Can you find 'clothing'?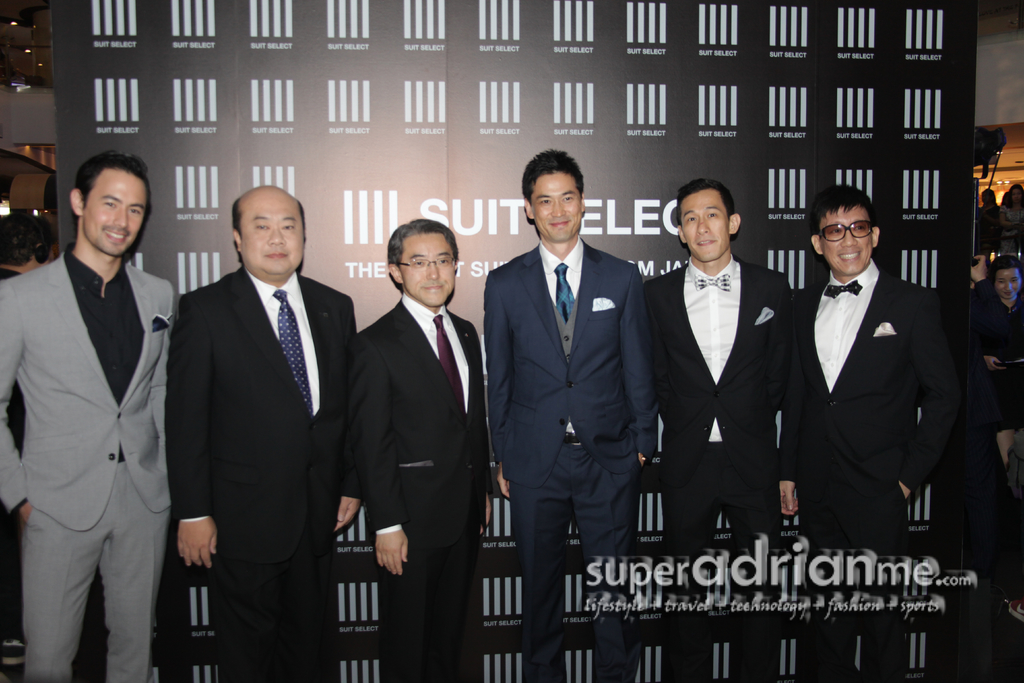
Yes, bounding box: l=646, t=261, r=792, b=681.
